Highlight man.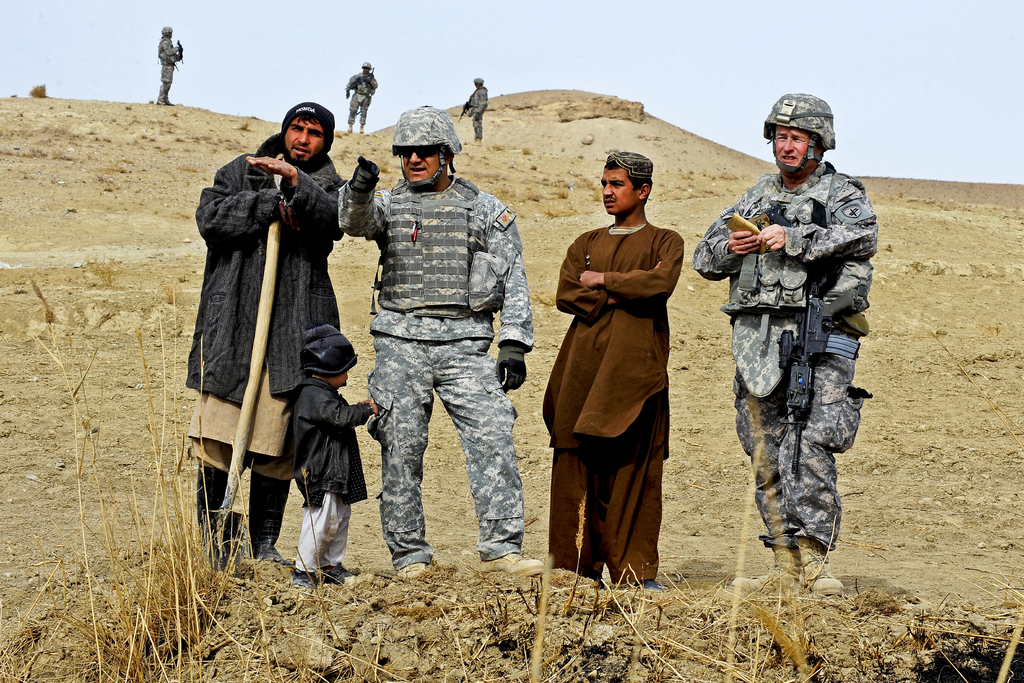
Highlighted region: {"left": 193, "top": 105, "right": 344, "bottom": 575}.
